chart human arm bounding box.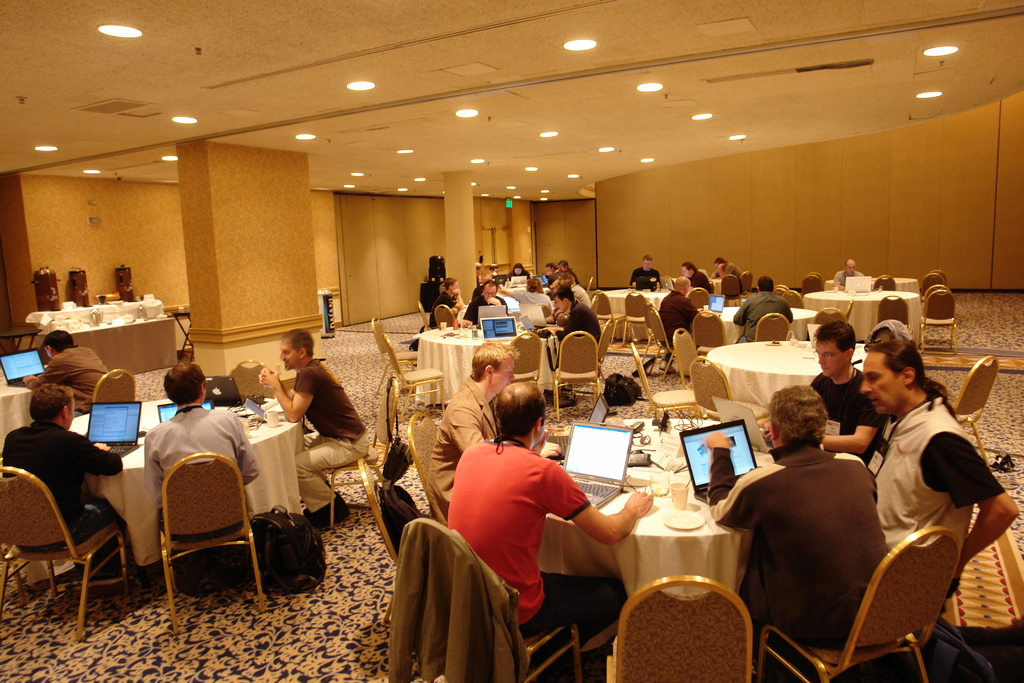
Charted: 921/431/1023/584.
